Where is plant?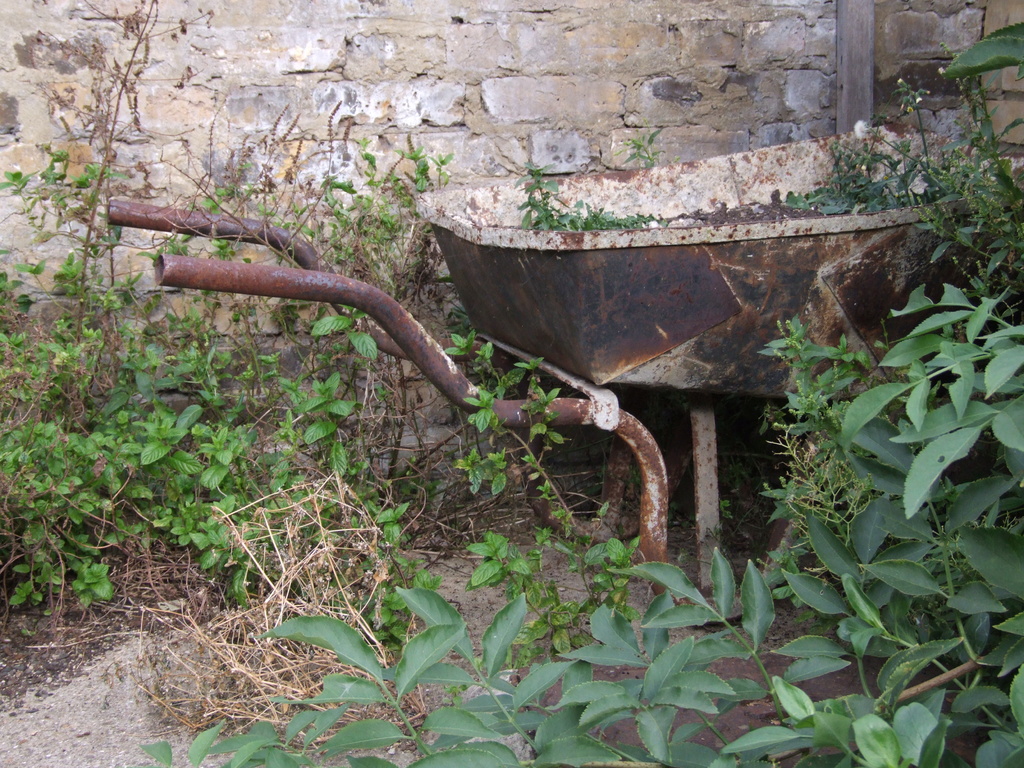
(509, 163, 661, 232).
